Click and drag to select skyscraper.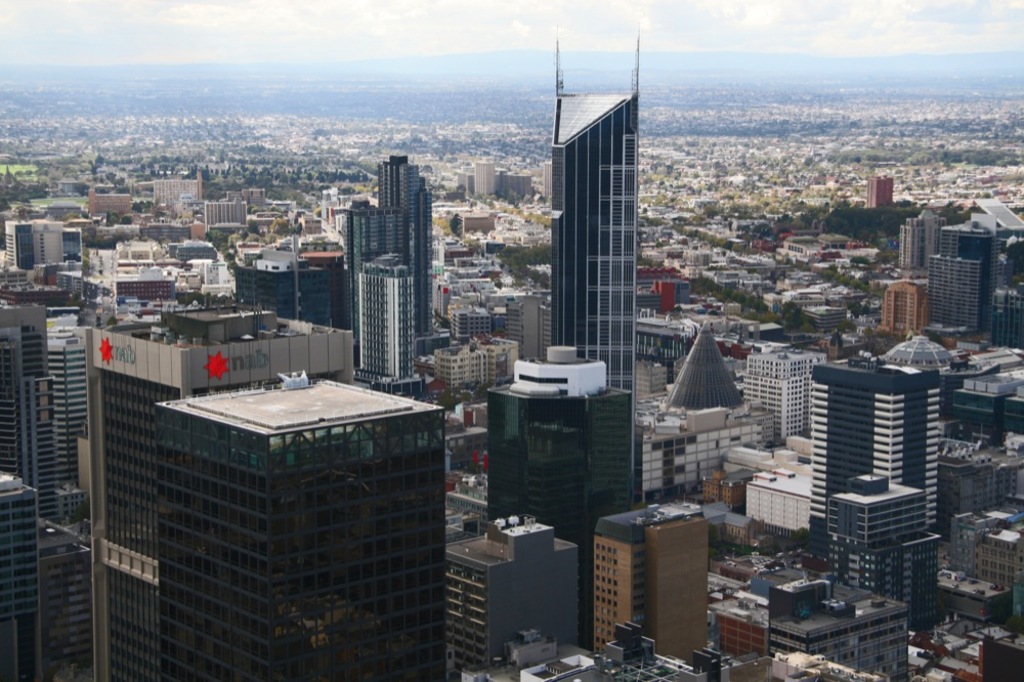
Selection: {"left": 490, "top": 342, "right": 636, "bottom": 638}.
